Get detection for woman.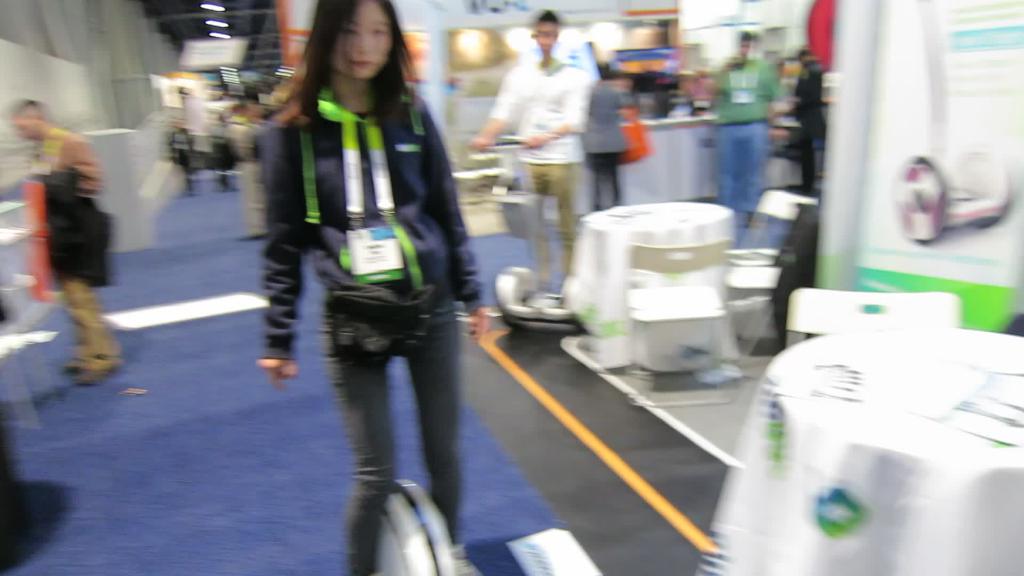
Detection: Rect(254, 0, 491, 575).
